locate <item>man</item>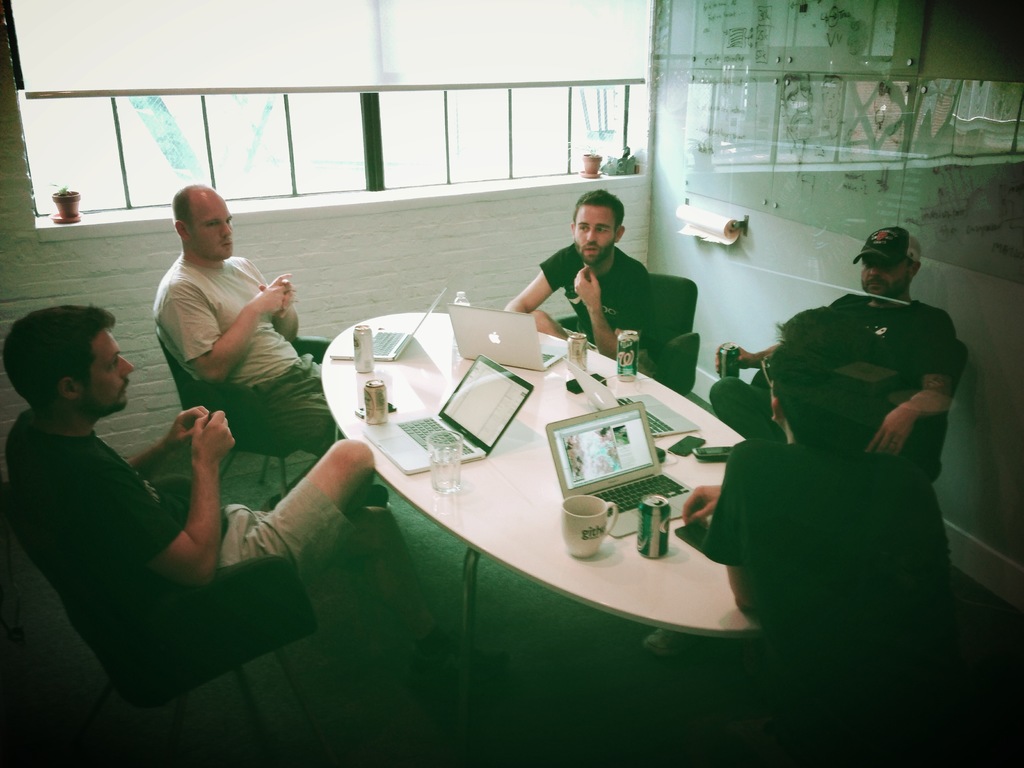
[x1=21, y1=236, x2=296, y2=670]
